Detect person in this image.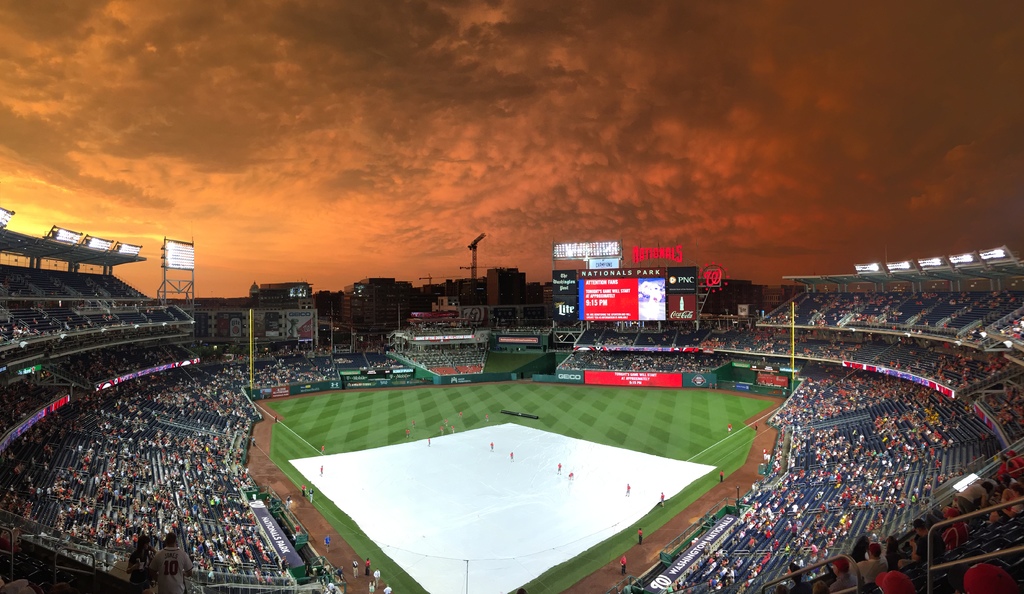
Detection: (x1=368, y1=581, x2=374, y2=593).
